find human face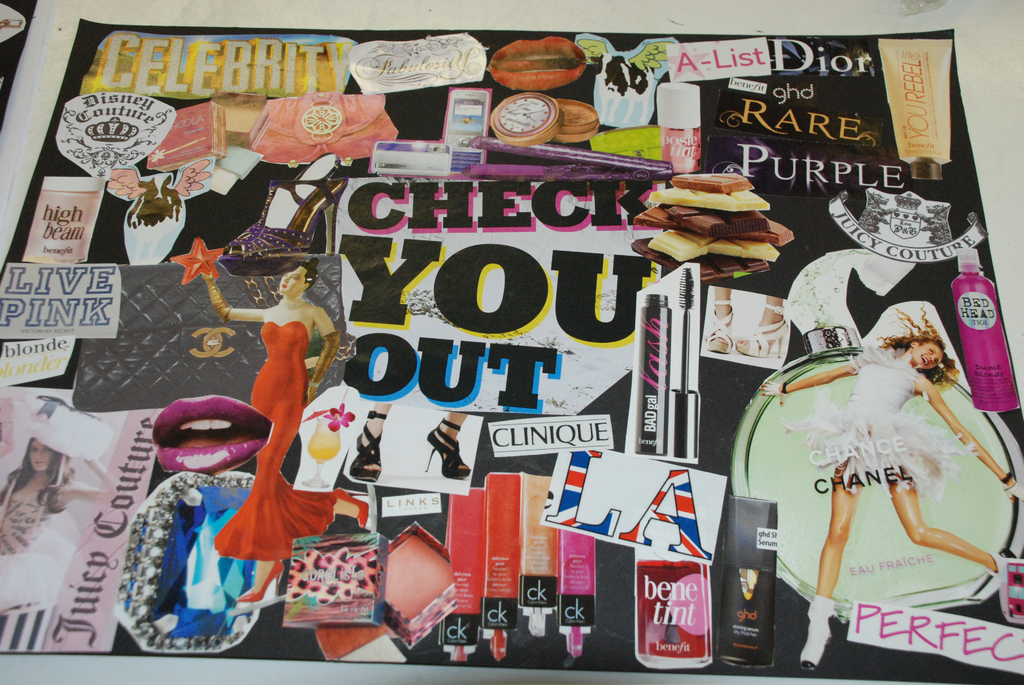
box(280, 267, 308, 294)
